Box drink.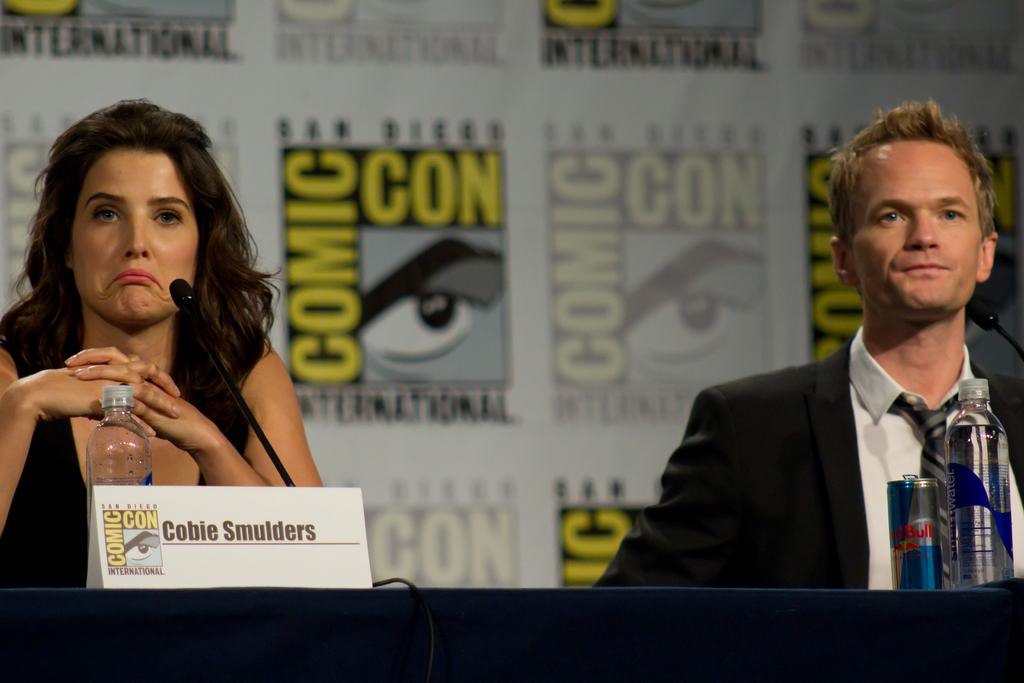
rect(86, 481, 151, 536).
